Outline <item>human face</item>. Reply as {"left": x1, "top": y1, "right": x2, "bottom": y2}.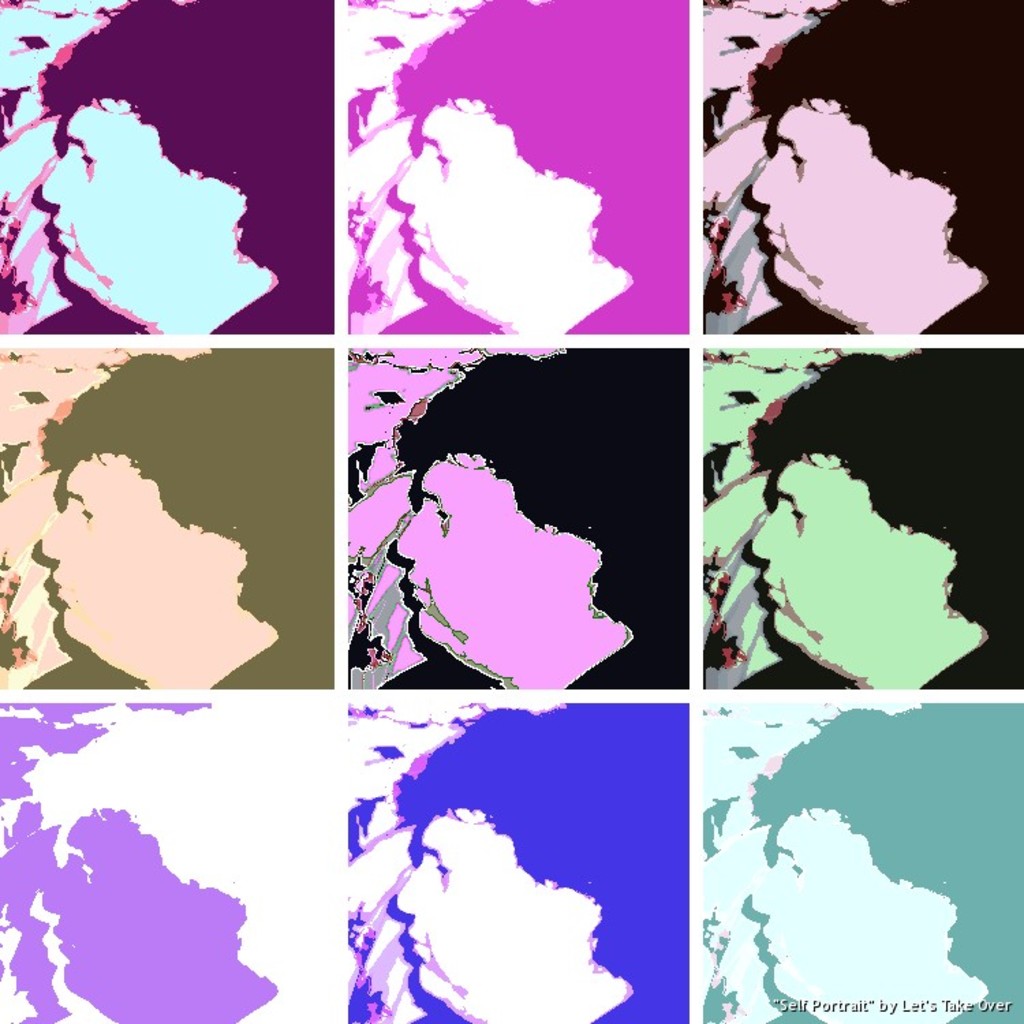
{"left": 758, "top": 821, "right": 900, "bottom": 1023}.
